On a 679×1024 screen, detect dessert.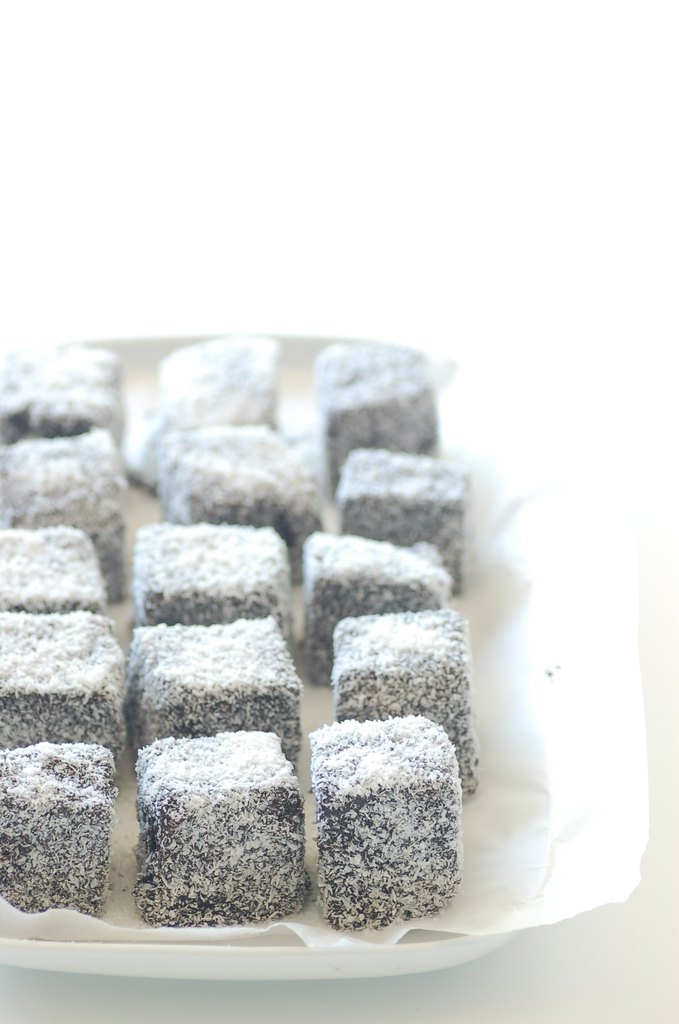
Rect(120, 620, 308, 765).
